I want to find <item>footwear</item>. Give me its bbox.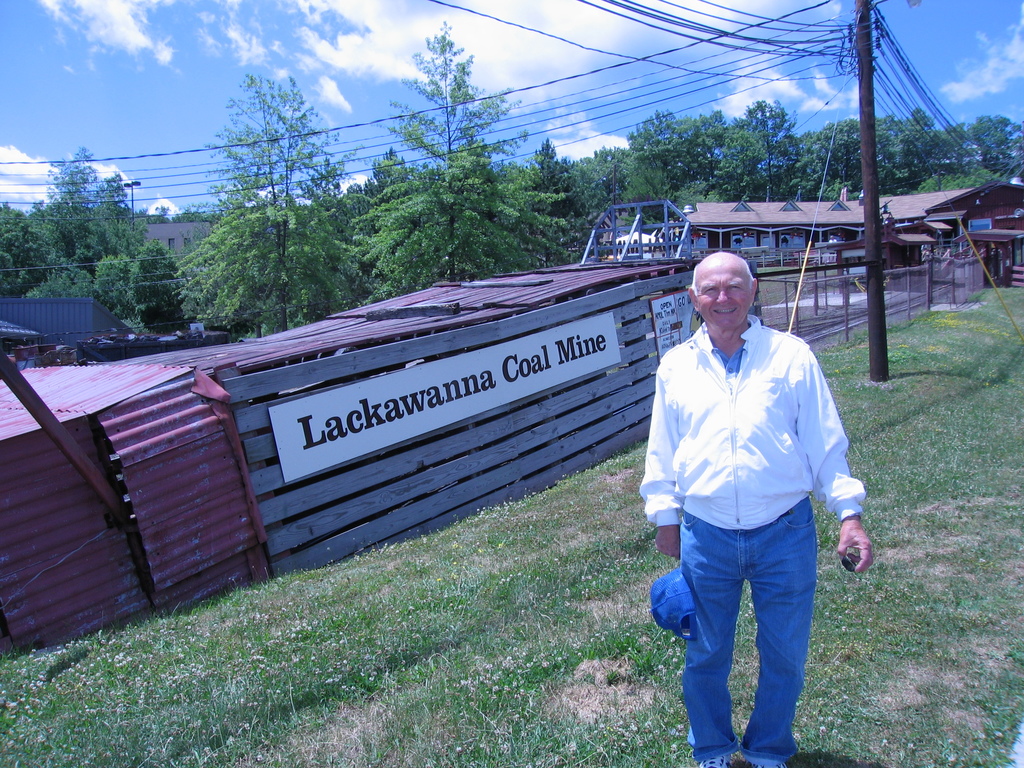
<bbox>749, 763, 781, 767</bbox>.
